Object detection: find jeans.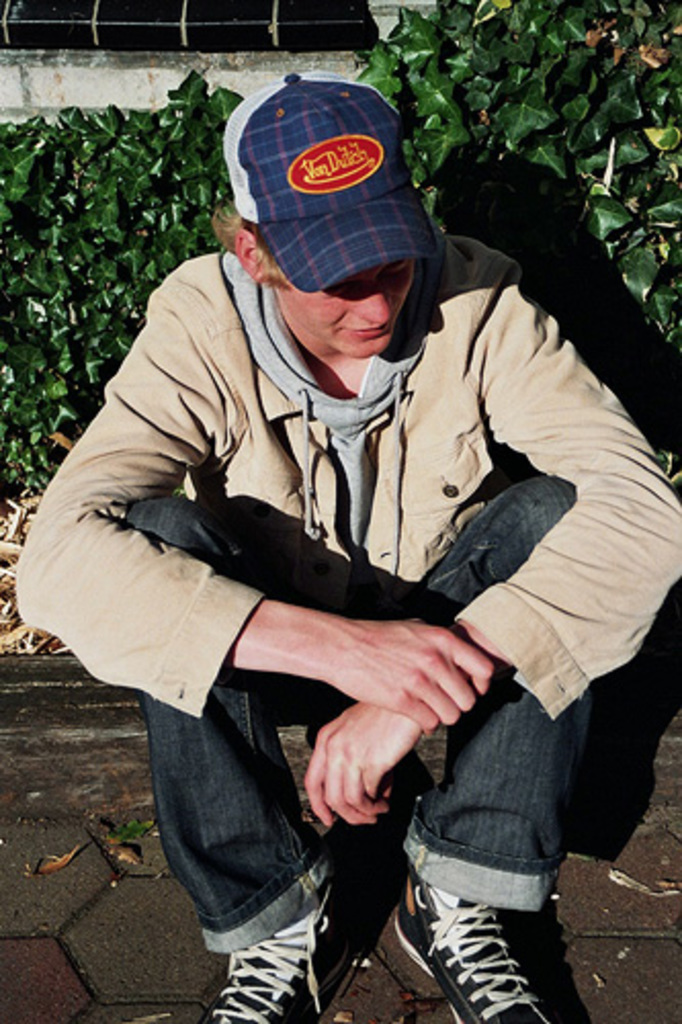
125/479/580/952.
